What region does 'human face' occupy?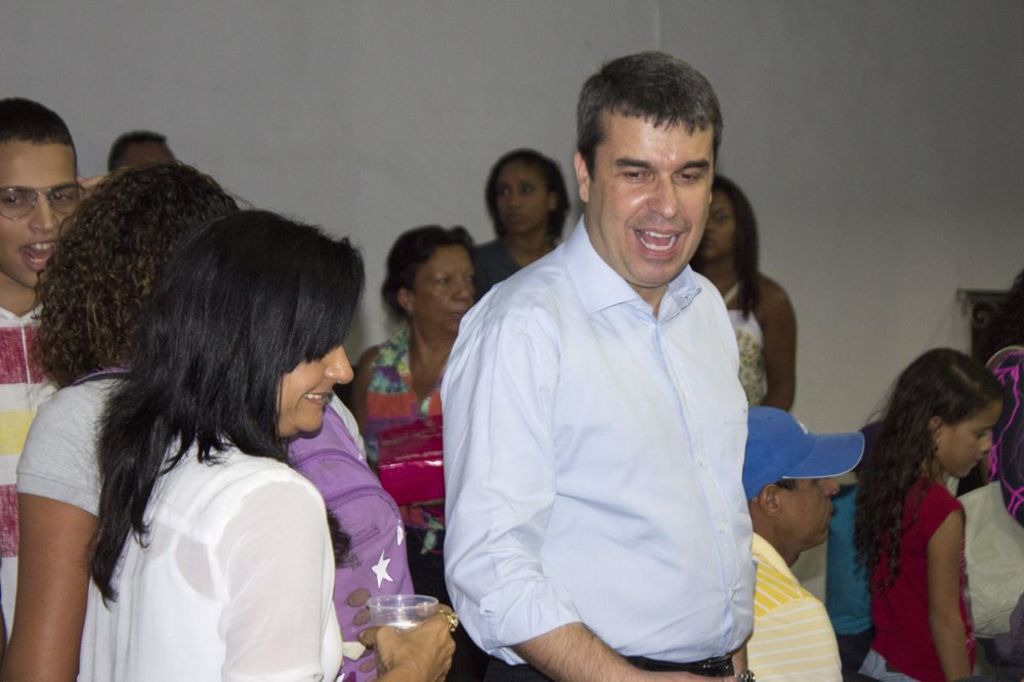
rect(282, 350, 359, 440).
